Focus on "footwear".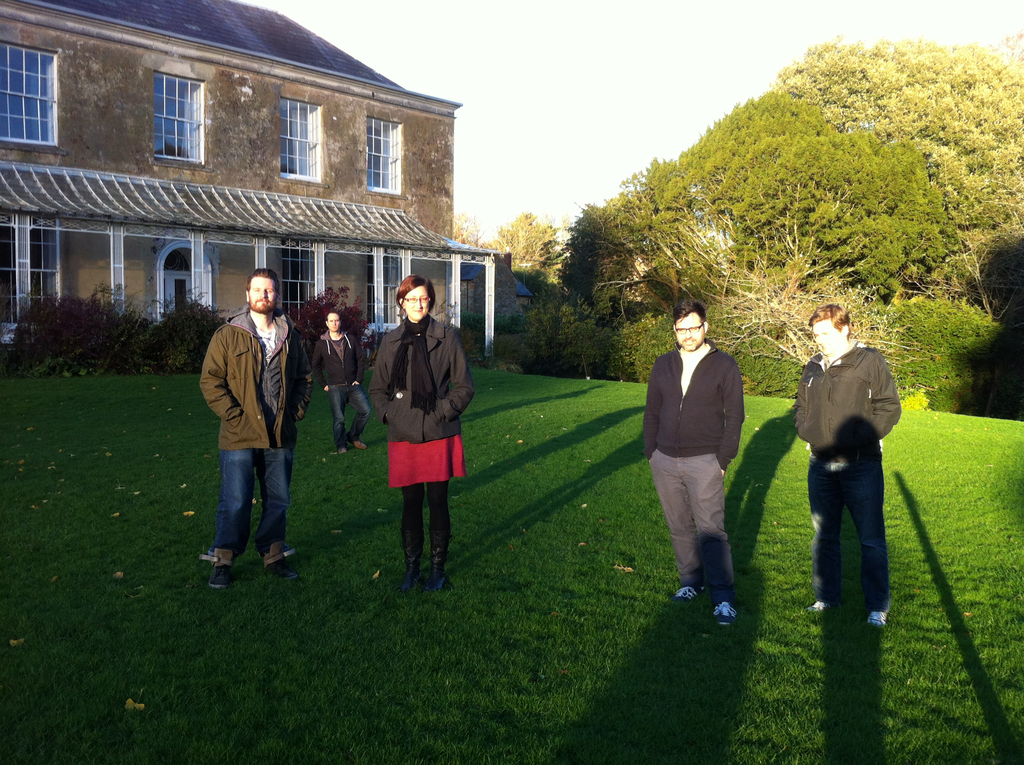
Focused at crop(266, 560, 299, 582).
